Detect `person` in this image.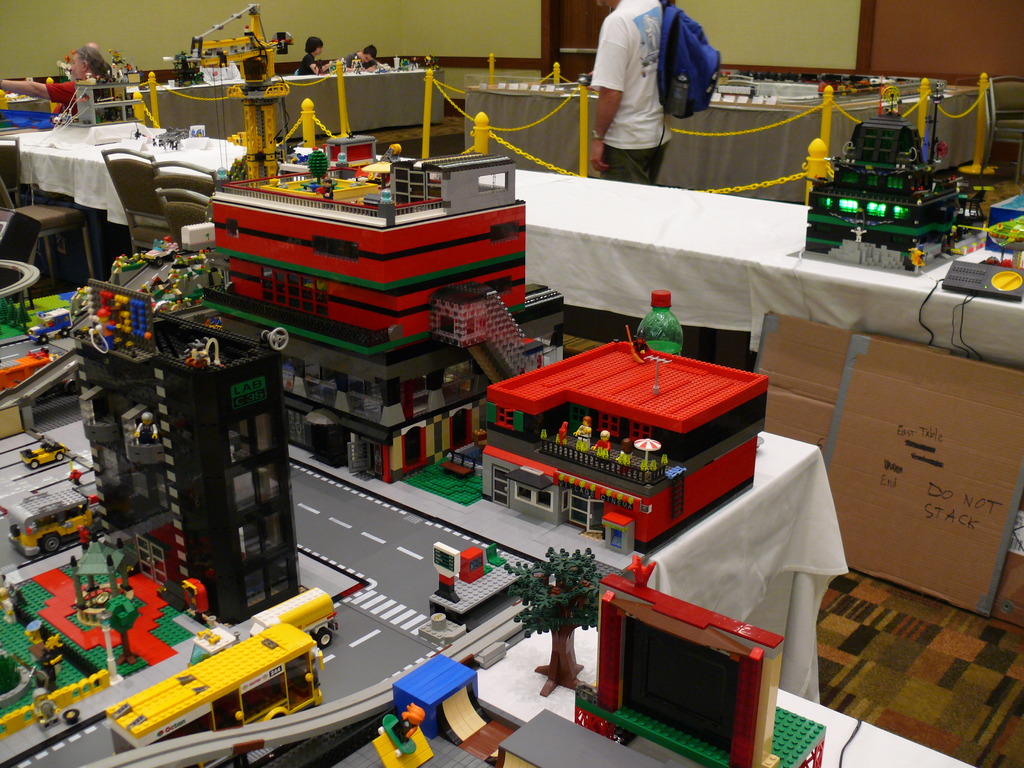
Detection: BBox(342, 47, 385, 69).
